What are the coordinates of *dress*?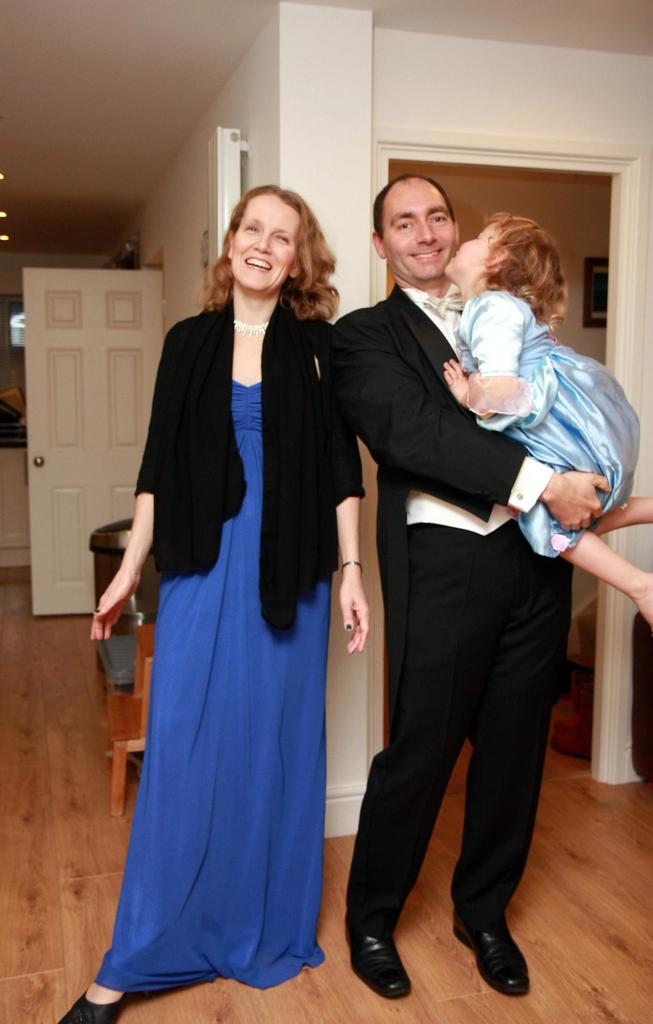
locate(133, 300, 365, 986).
